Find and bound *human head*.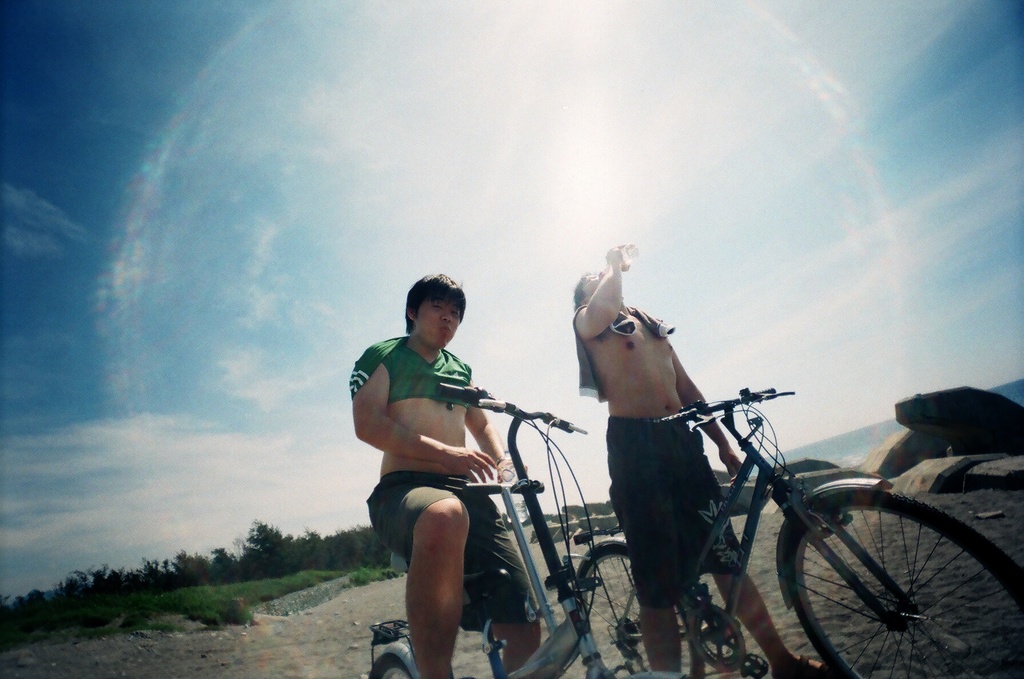
Bound: box=[573, 266, 623, 308].
